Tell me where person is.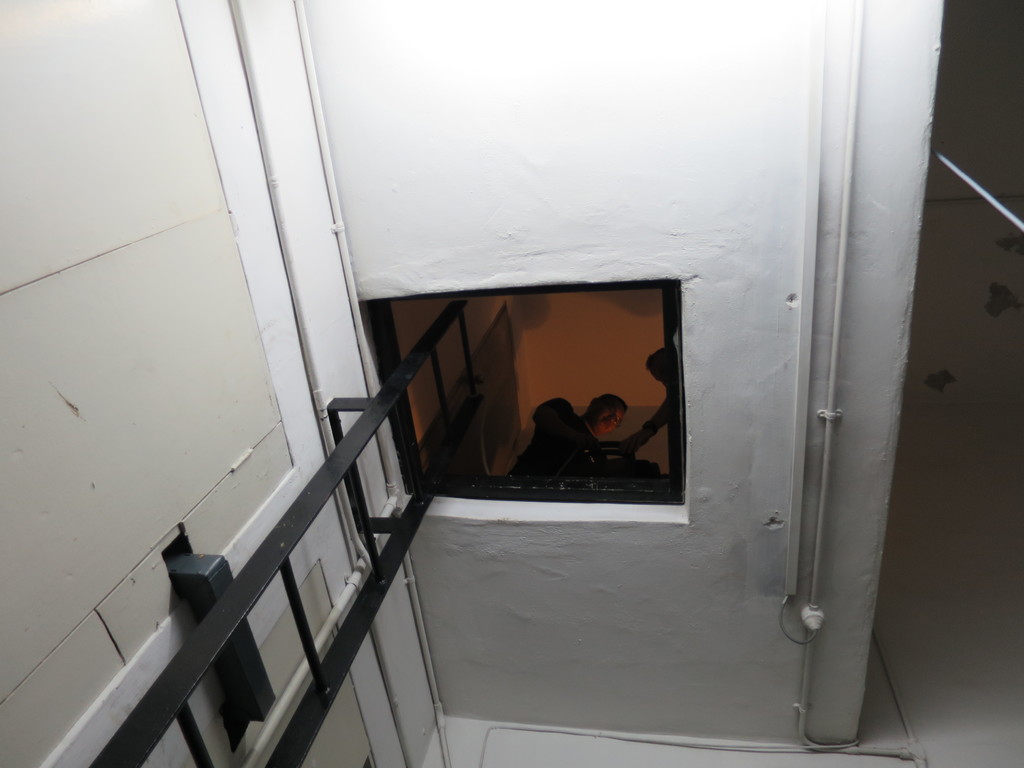
person is at locate(504, 388, 630, 475).
